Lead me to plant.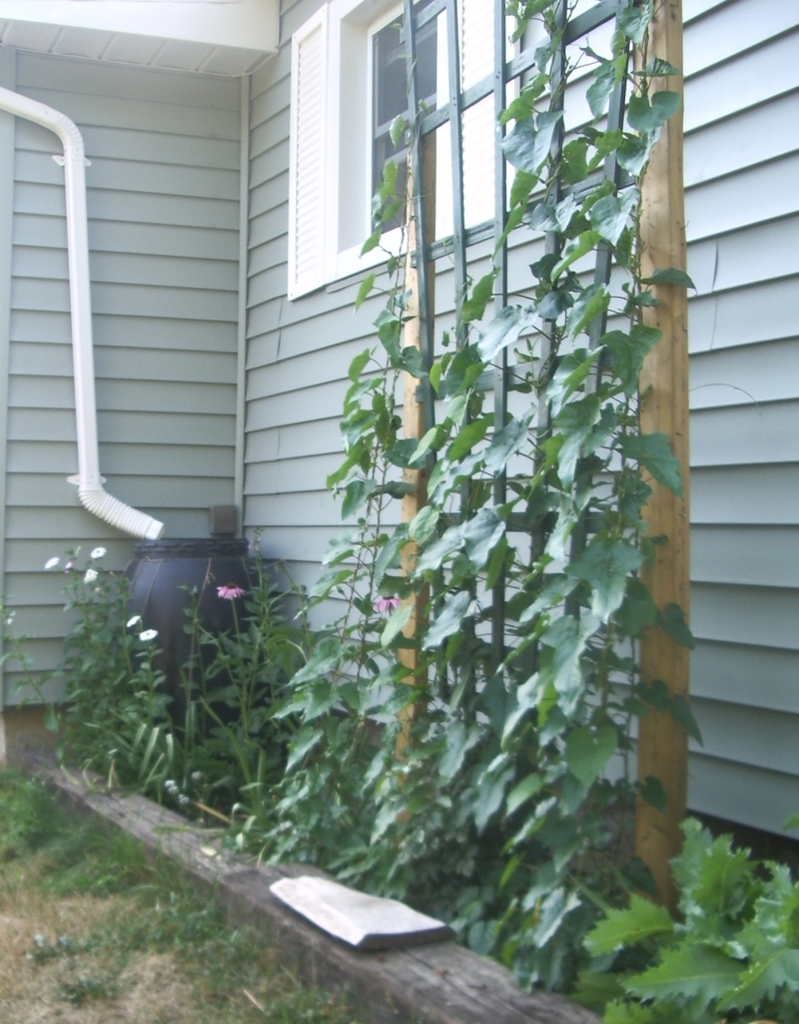
Lead to locate(115, 53, 725, 988).
